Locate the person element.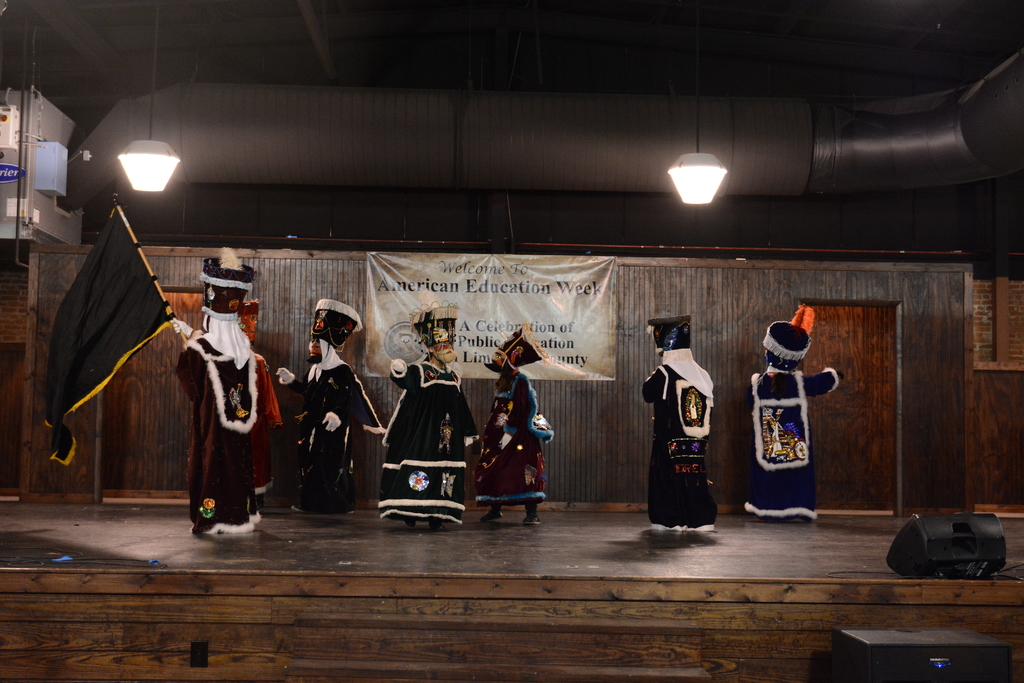
Element bbox: Rect(372, 306, 474, 532).
